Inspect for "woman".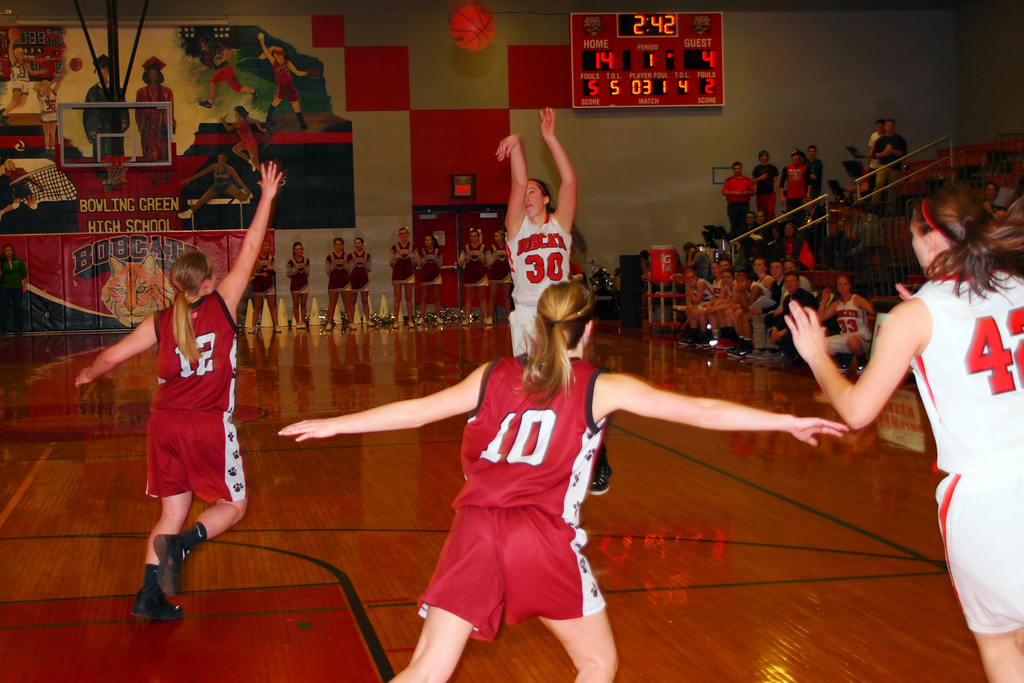
Inspection: l=786, t=224, r=813, b=270.
